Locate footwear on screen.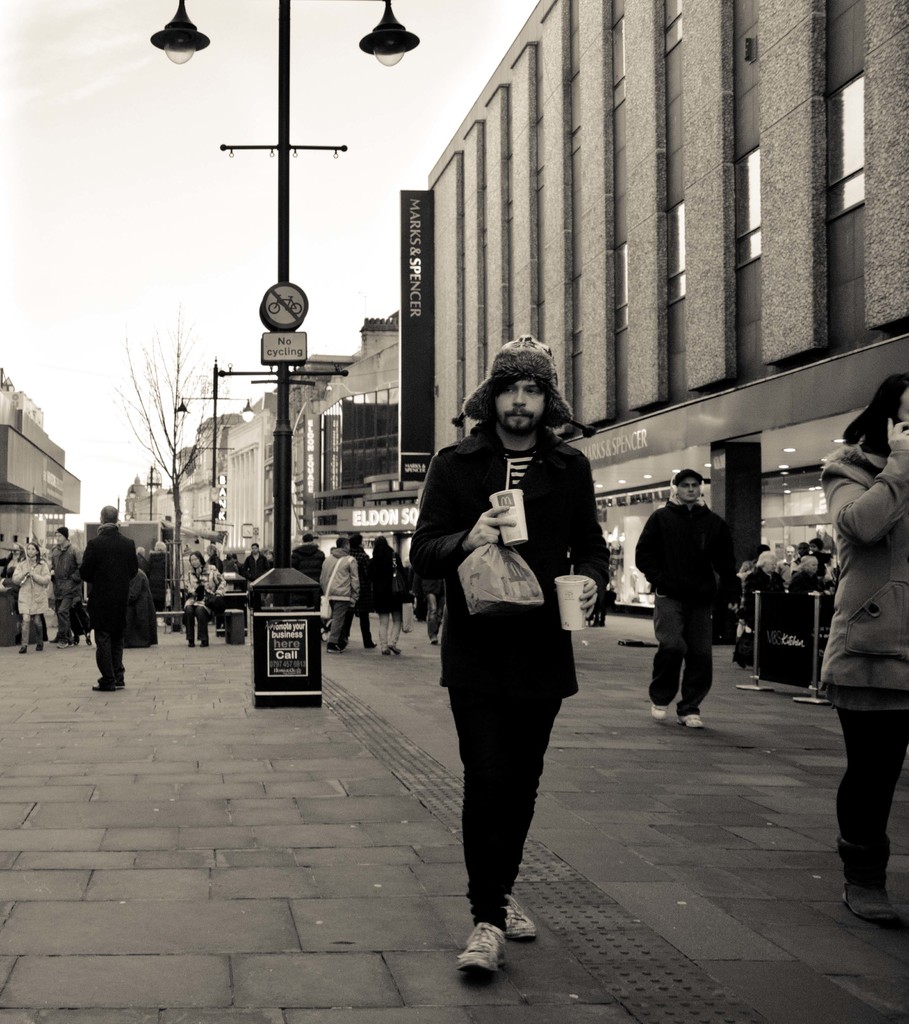
On screen at <region>189, 641, 195, 646</region>.
